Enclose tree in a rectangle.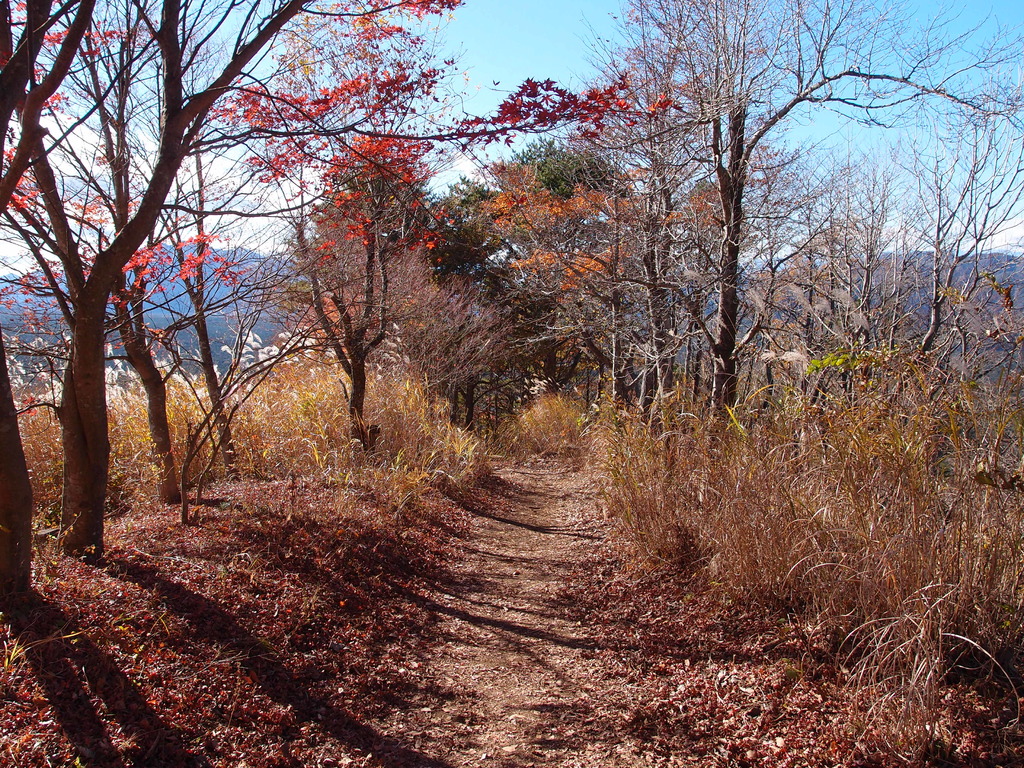
select_region(266, 124, 428, 454).
